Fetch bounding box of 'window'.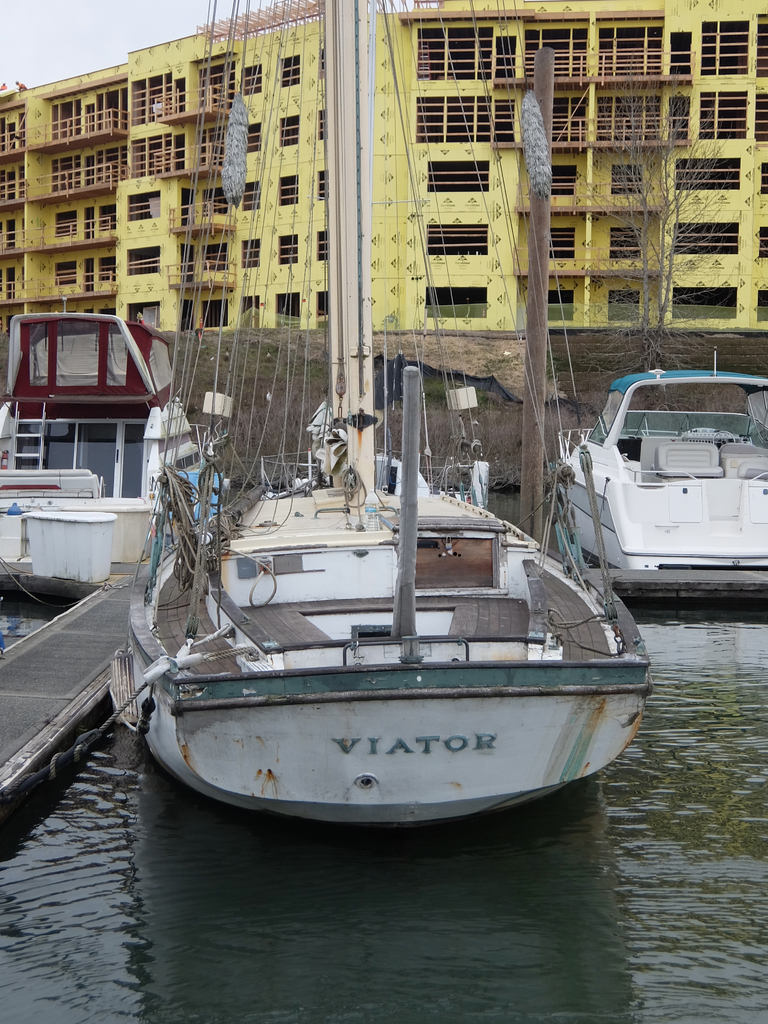
Bbox: pyautogui.locateOnScreen(205, 188, 224, 215).
